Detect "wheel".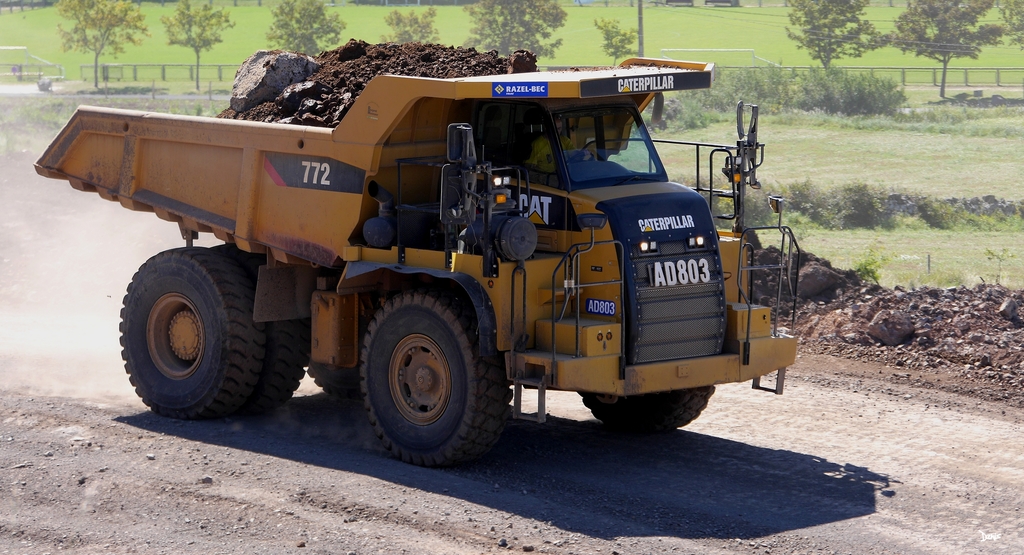
Detected at left=354, top=288, right=495, bottom=450.
